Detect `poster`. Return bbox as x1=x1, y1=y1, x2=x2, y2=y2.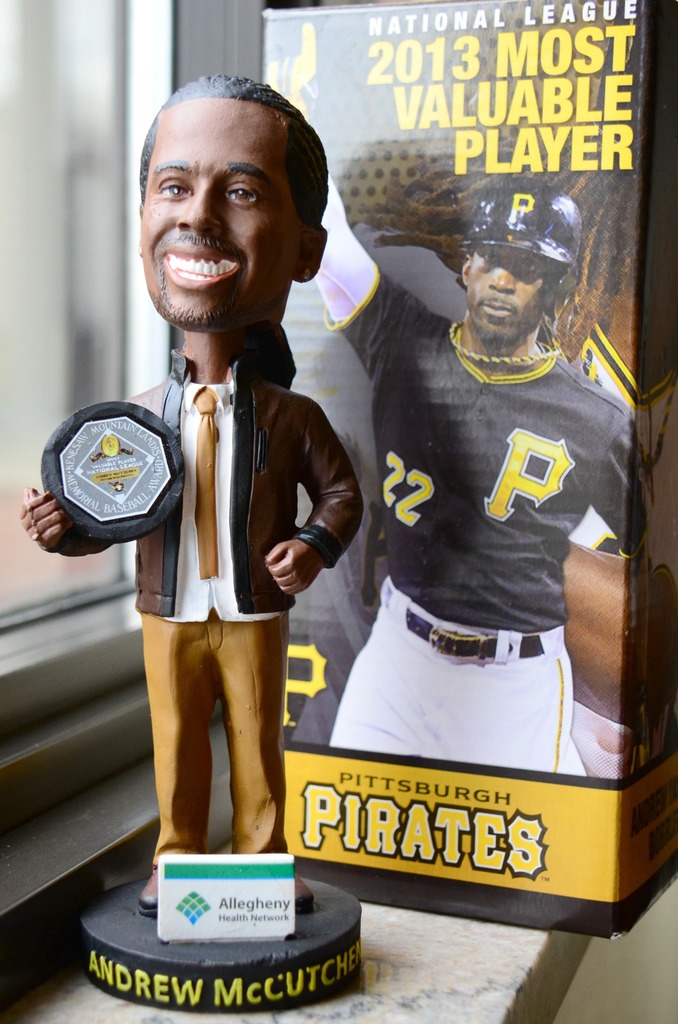
x1=258, y1=0, x2=677, y2=927.
